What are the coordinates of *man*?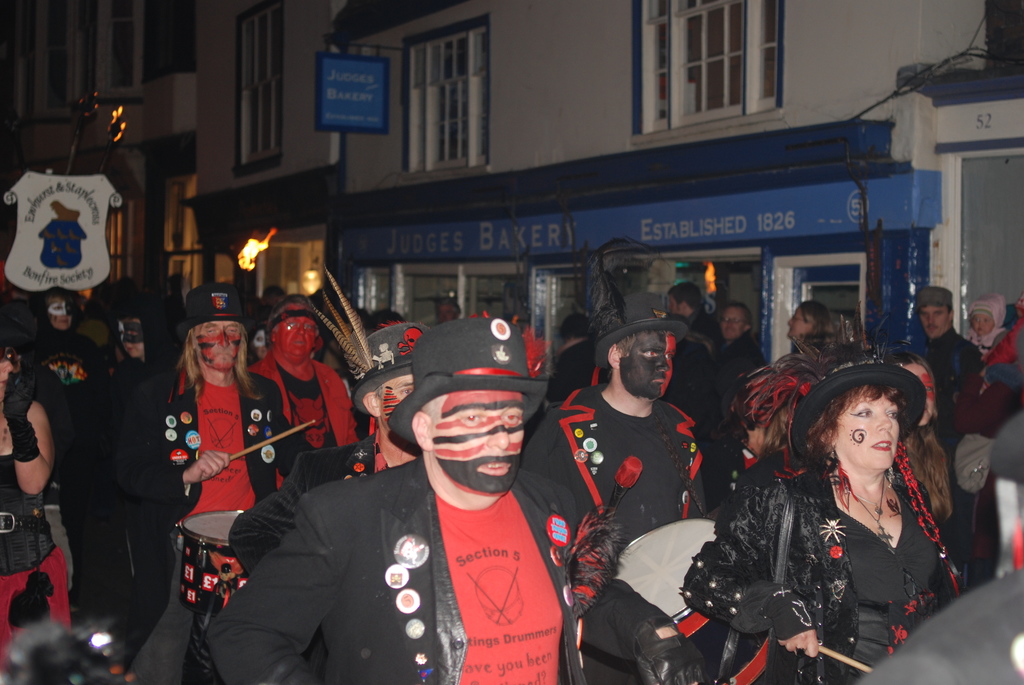
<bbox>908, 286, 984, 480</bbox>.
